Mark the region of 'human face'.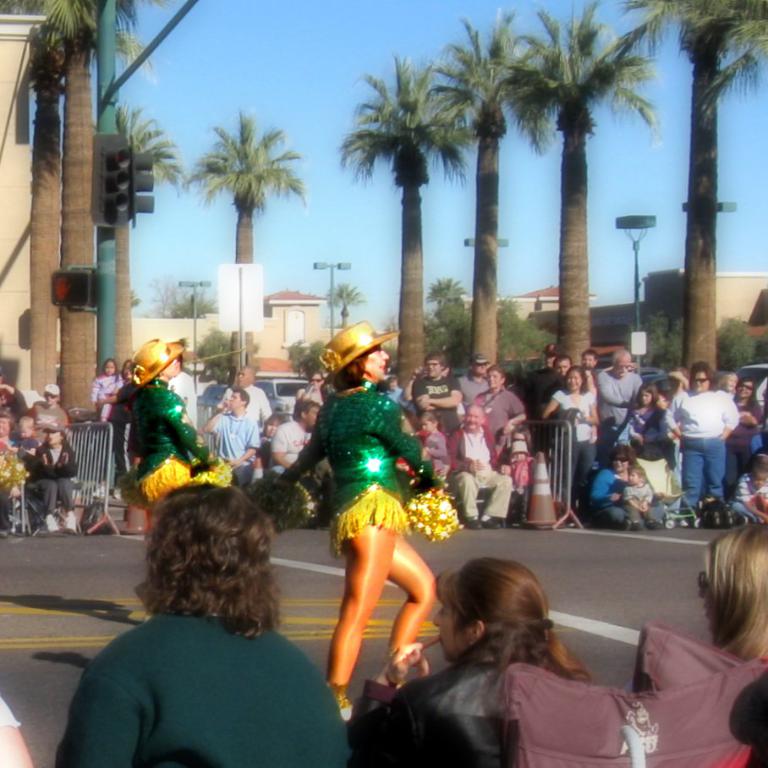
Region: l=474, t=363, r=487, b=375.
